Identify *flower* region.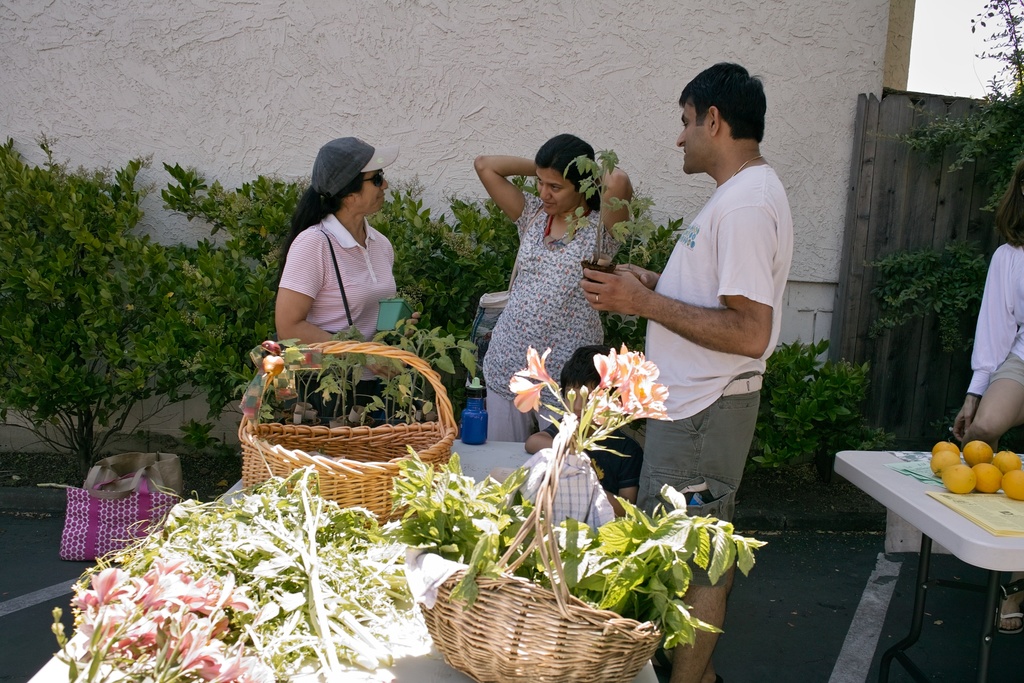
Region: BBox(566, 387, 577, 401).
